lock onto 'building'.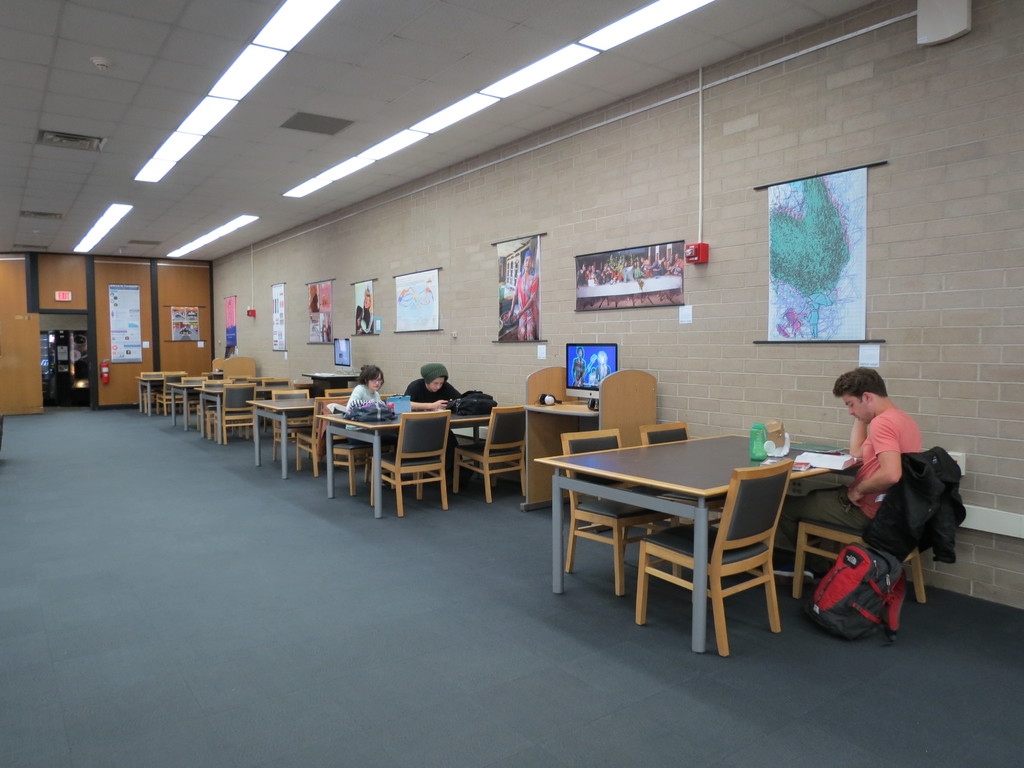
Locked: bbox=(0, 0, 1023, 767).
